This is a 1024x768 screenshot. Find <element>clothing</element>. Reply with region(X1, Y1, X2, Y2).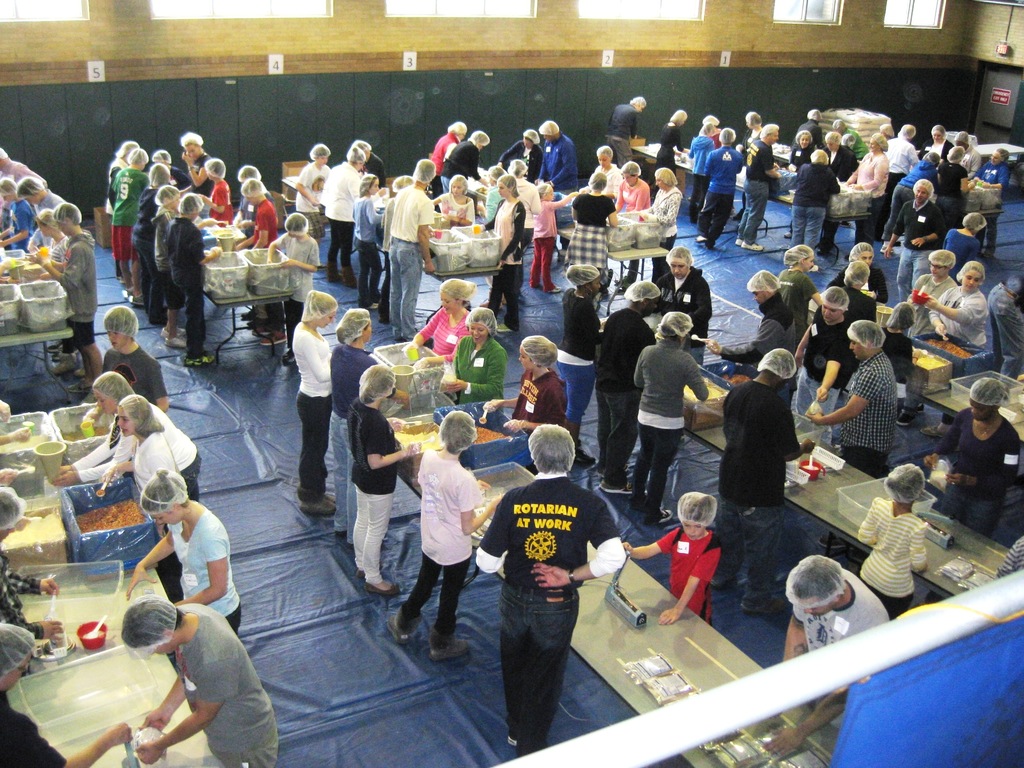
region(185, 145, 215, 198).
